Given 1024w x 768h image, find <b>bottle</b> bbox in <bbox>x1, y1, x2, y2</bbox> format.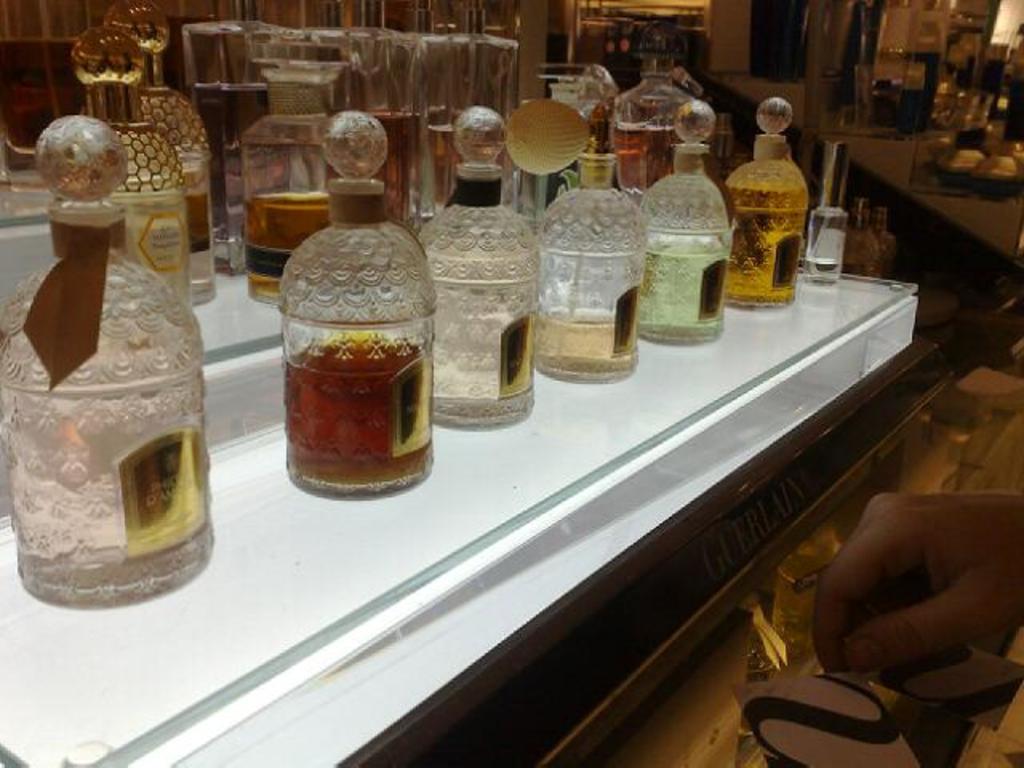
<bbox>280, 107, 435, 501</bbox>.
